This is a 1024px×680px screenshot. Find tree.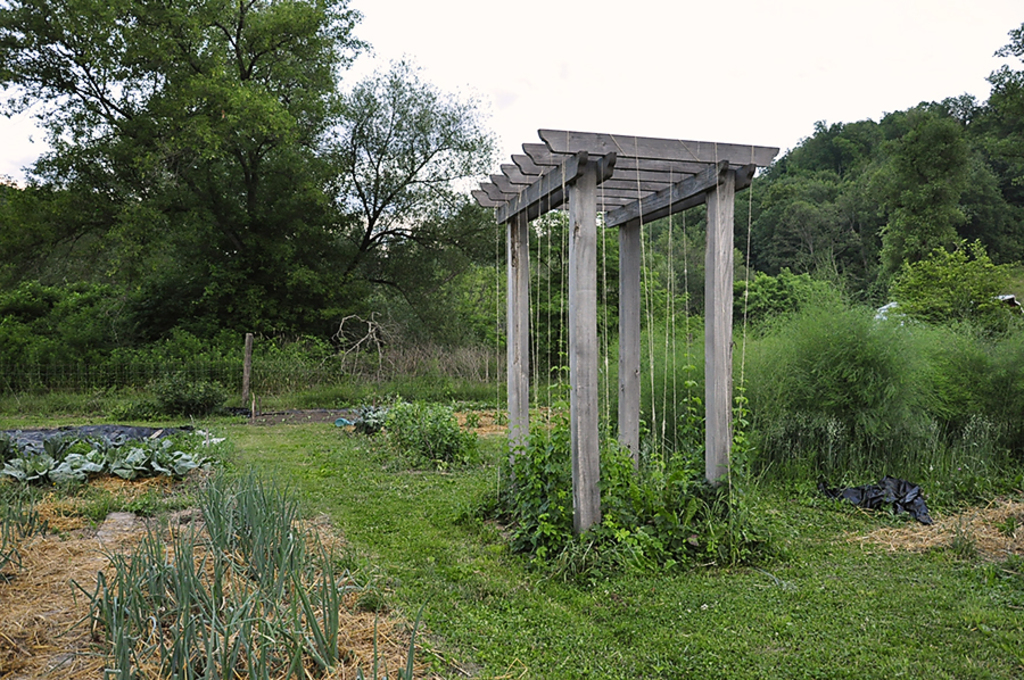
Bounding box: (x1=653, y1=146, x2=782, y2=337).
